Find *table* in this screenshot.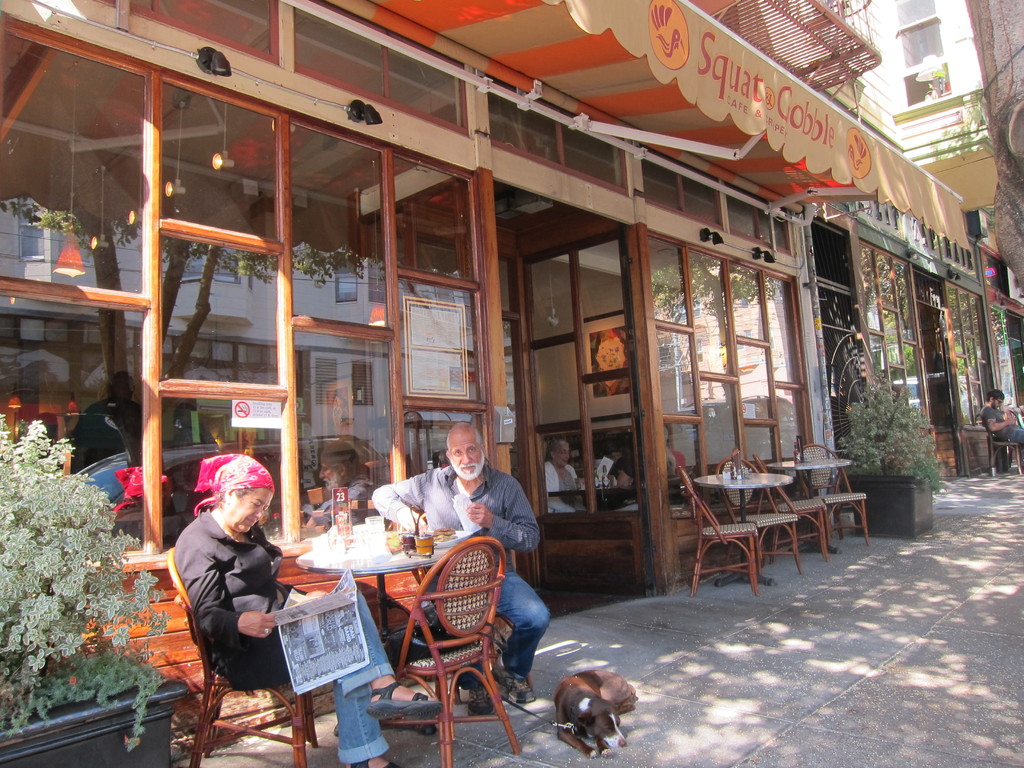
The bounding box for *table* is <bbox>691, 479, 814, 591</bbox>.
